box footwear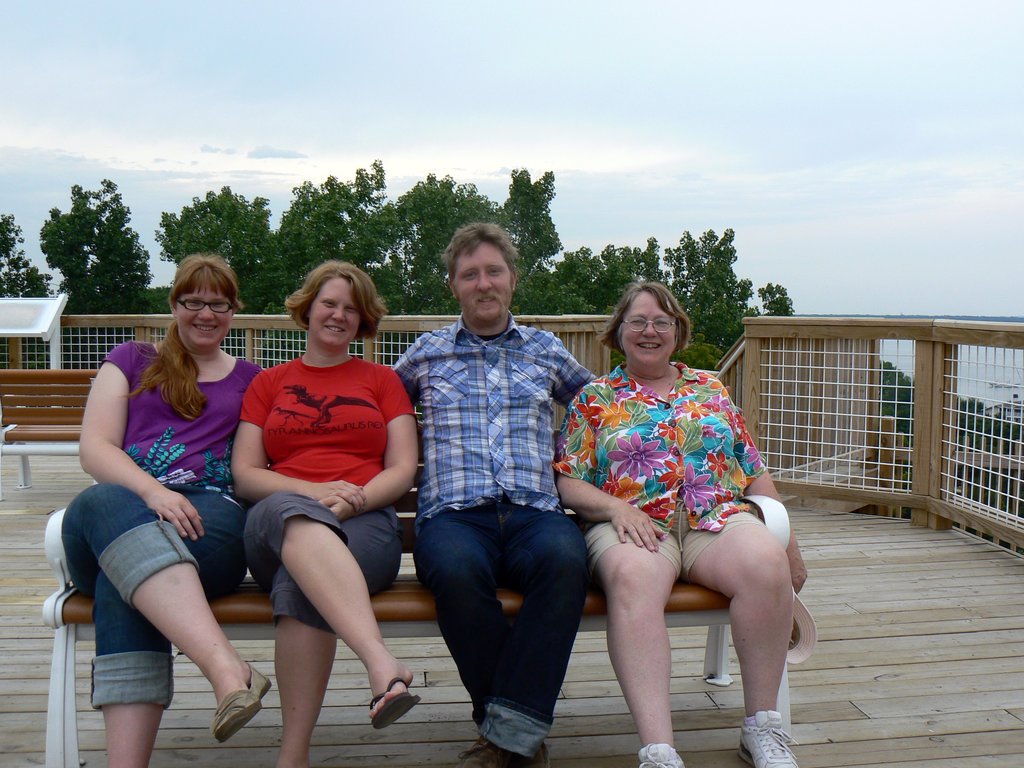
pyautogui.locateOnScreen(636, 742, 687, 767)
